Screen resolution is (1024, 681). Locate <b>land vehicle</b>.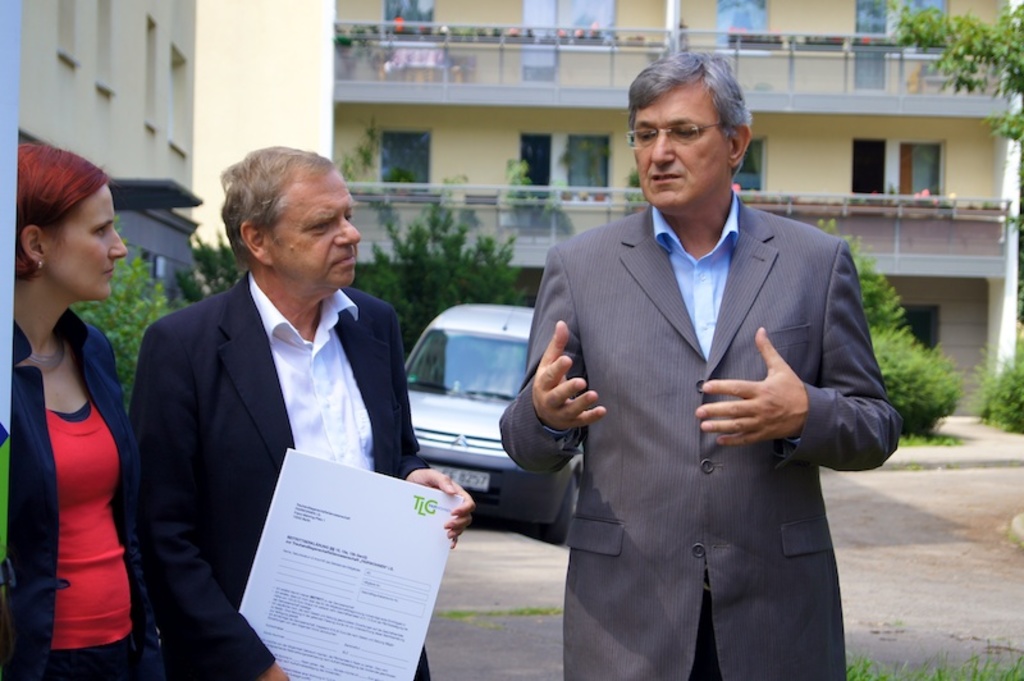
crop(397, 288, 549, 490).
